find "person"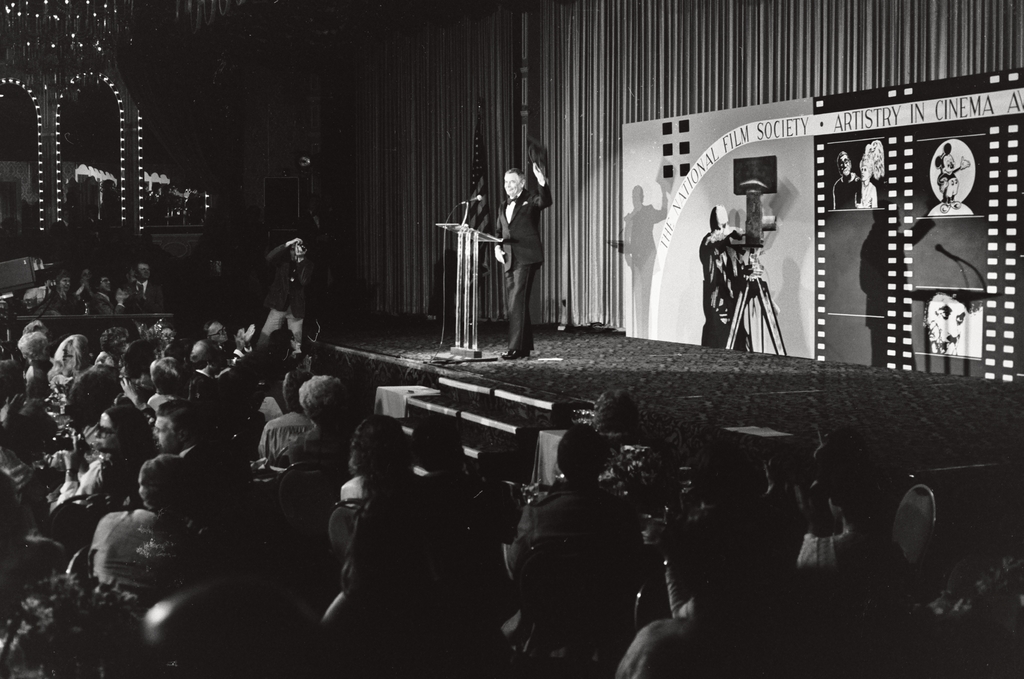
crop(260, 238, 315, 355)
